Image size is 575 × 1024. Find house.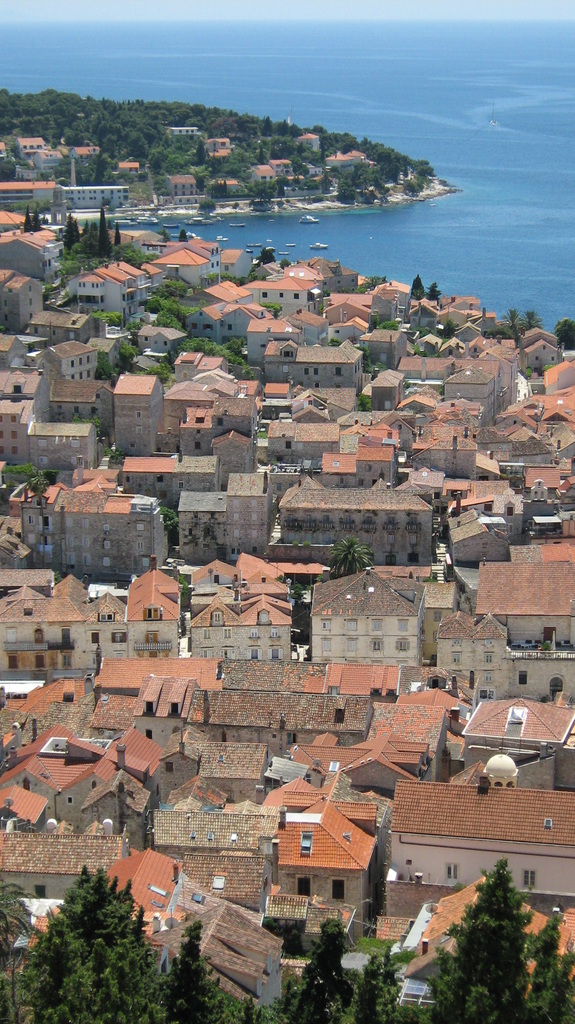
480:341:520:392.
